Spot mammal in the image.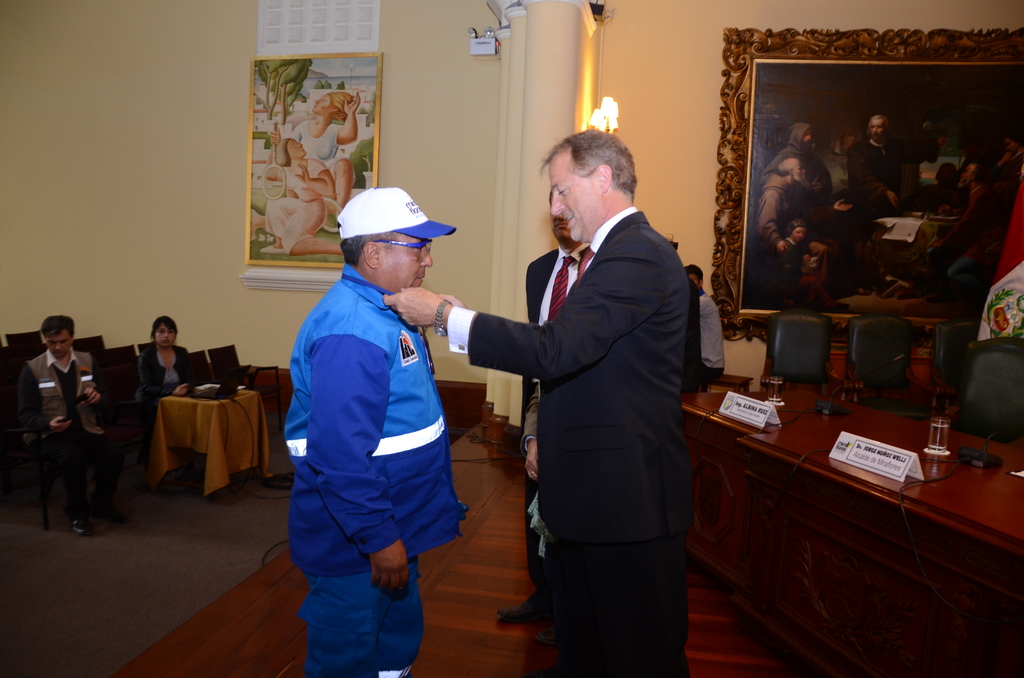
mammal found at 997:132:1023:186.
